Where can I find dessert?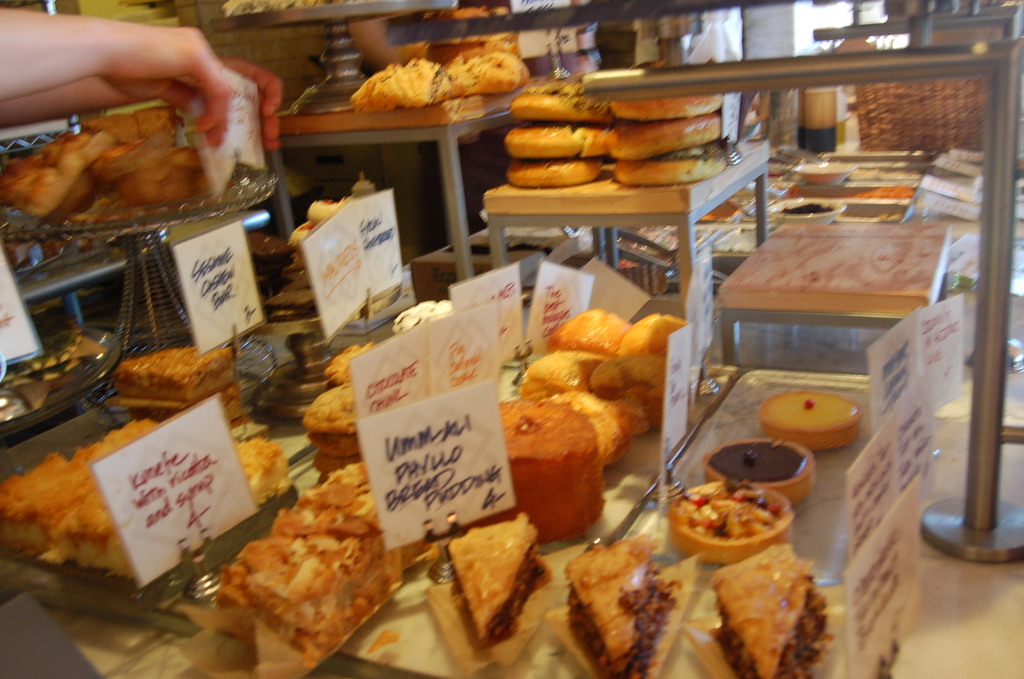
You can find it at region(437, 51, 537, 101).
